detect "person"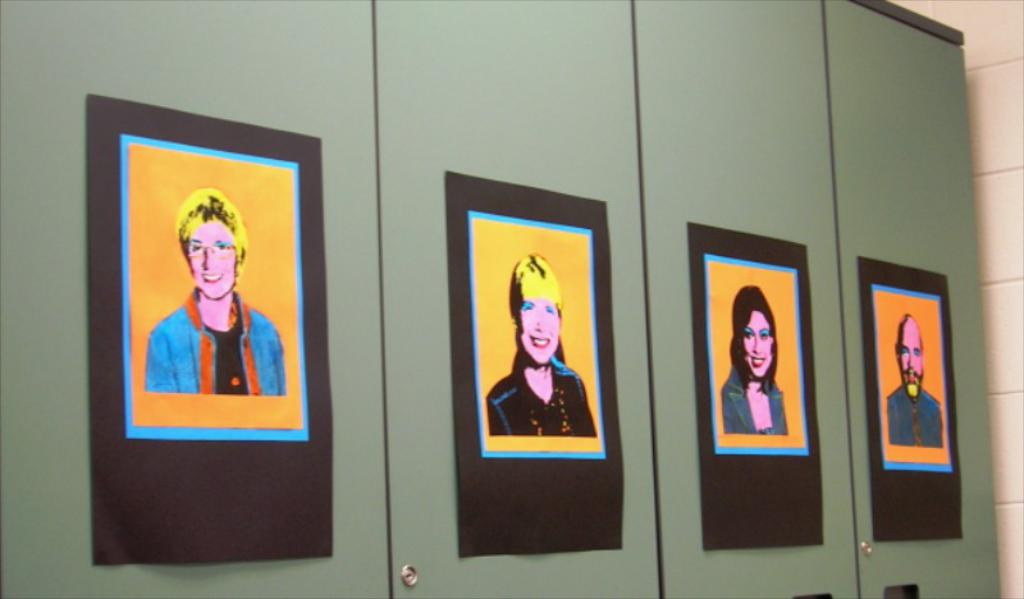
l=145, t=197, r=266, b=427
